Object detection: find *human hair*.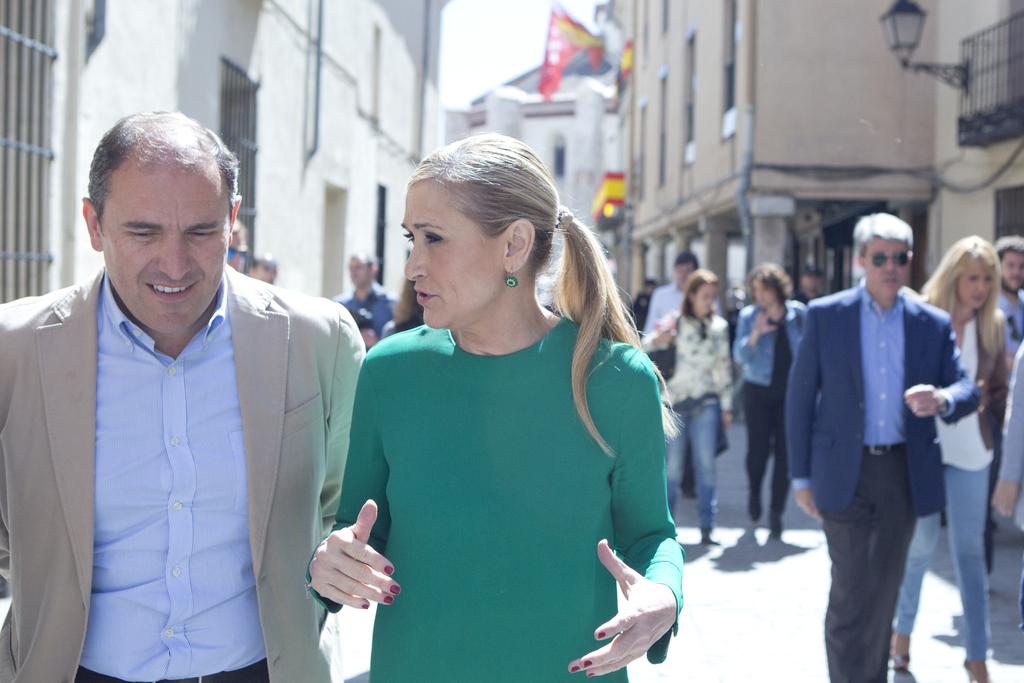
crop(850, 211, 915, 261).
